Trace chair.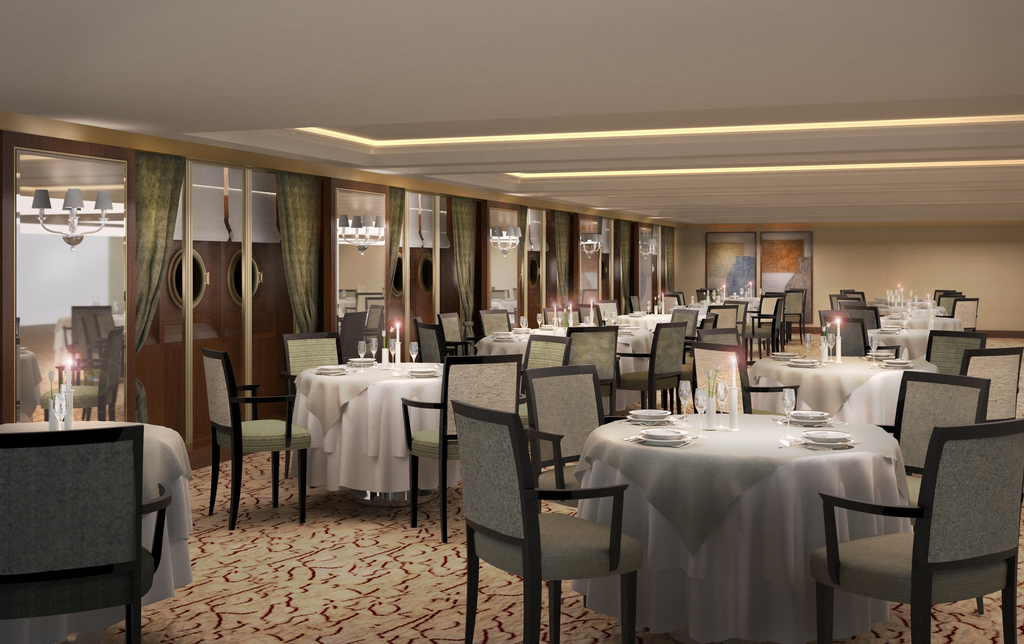
Traced to <bbox>740, 290, 778, 360</bbox>.
